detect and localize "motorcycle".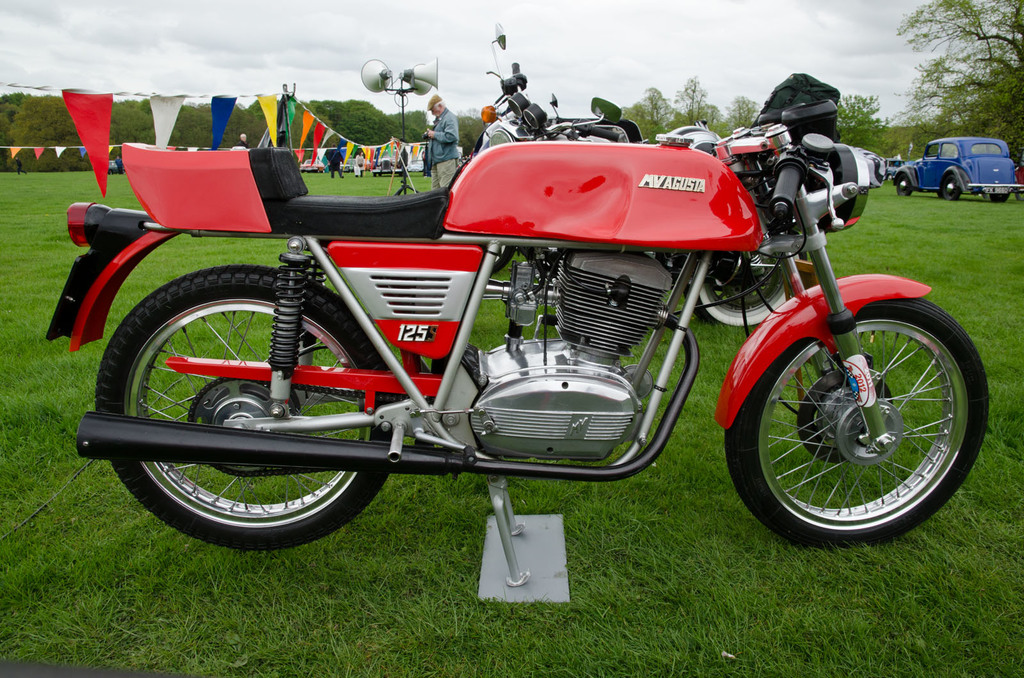
Localized at locate(55, 77, 945, 569).
